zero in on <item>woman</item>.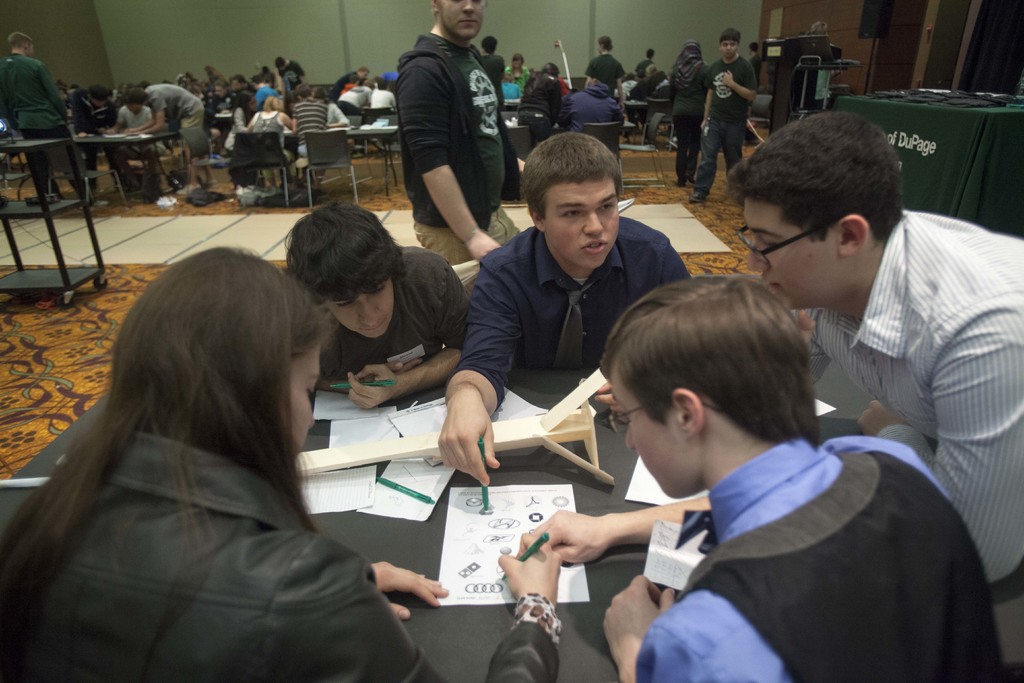
Zeroed in: (left=220, top=85, right=260, bottom=173).
